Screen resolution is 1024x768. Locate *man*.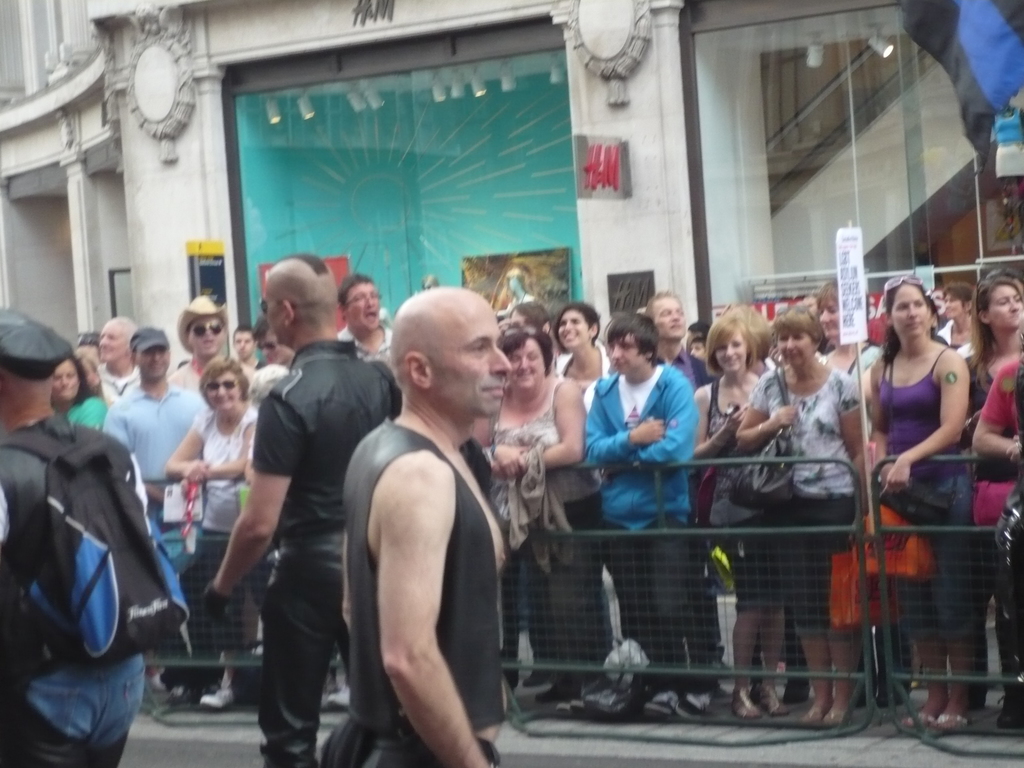
202 252 401 767.
